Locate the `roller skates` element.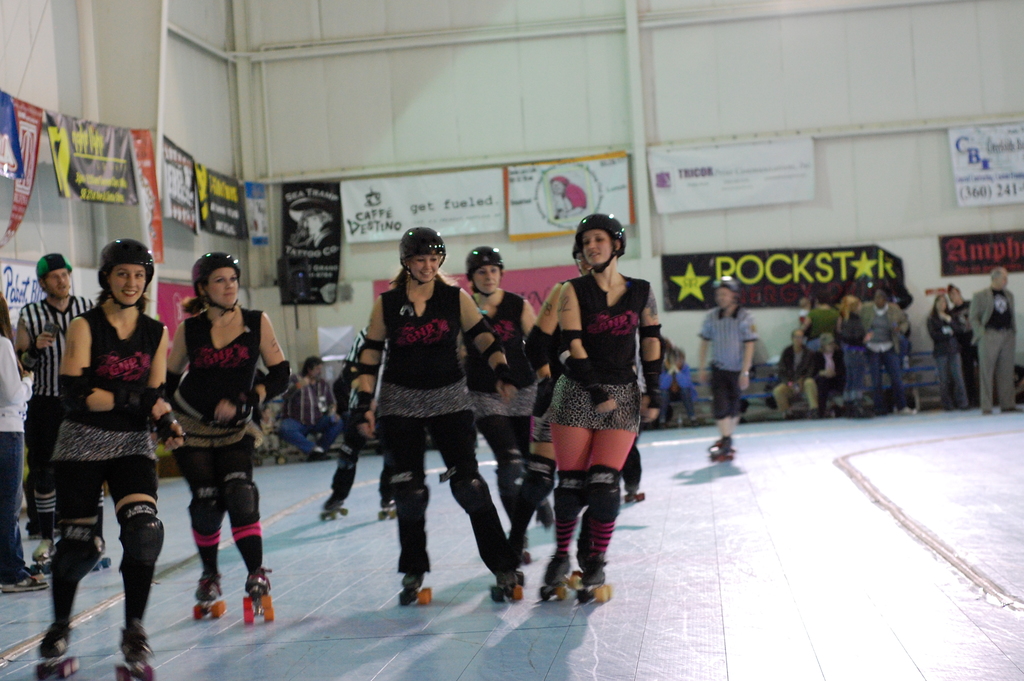
Element bbox: bbox=[537, 501, 557, 530].
